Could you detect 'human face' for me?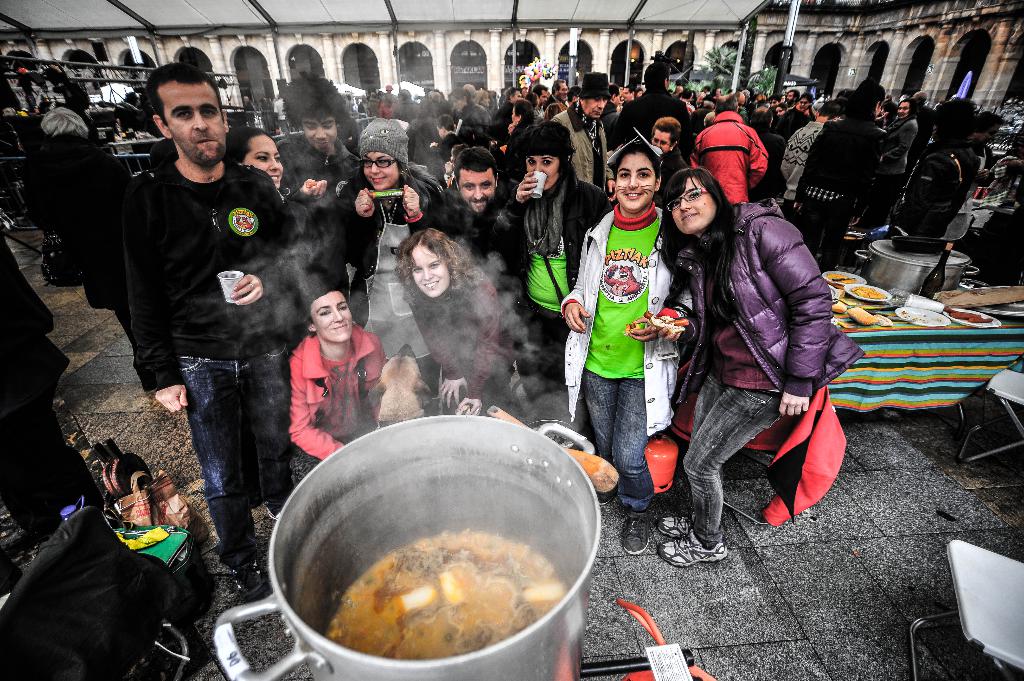
Detection result: (left=769, top=100, right=776, bottom=111).
